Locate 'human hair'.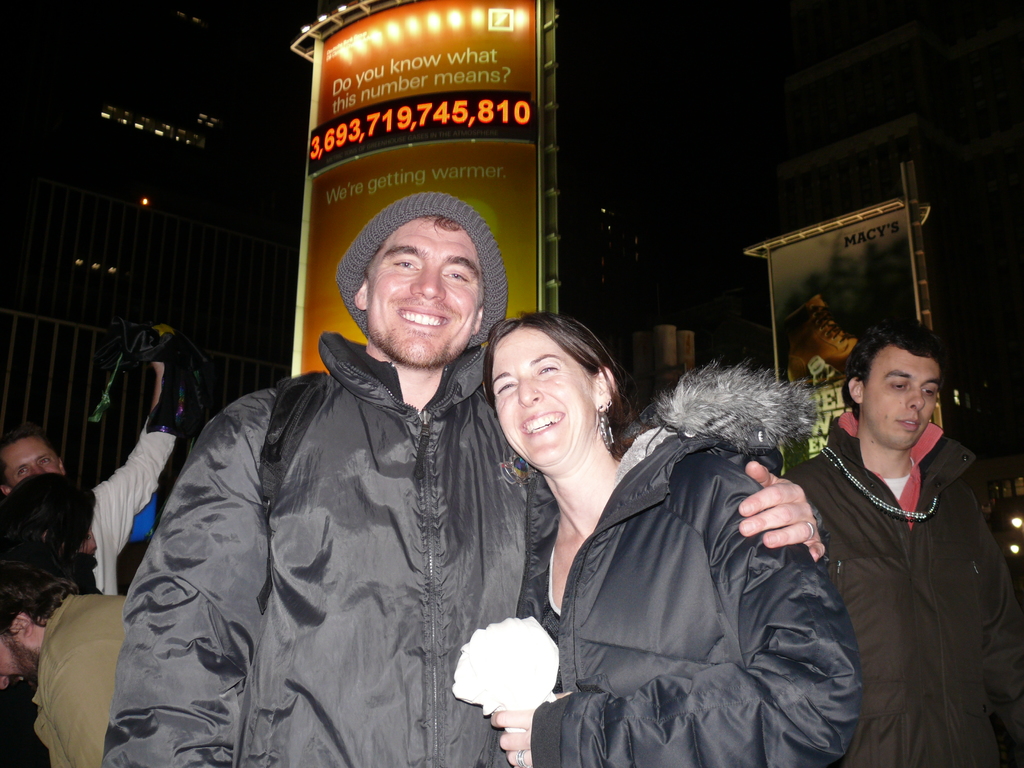
Bounding box: [481,310,646,423].
